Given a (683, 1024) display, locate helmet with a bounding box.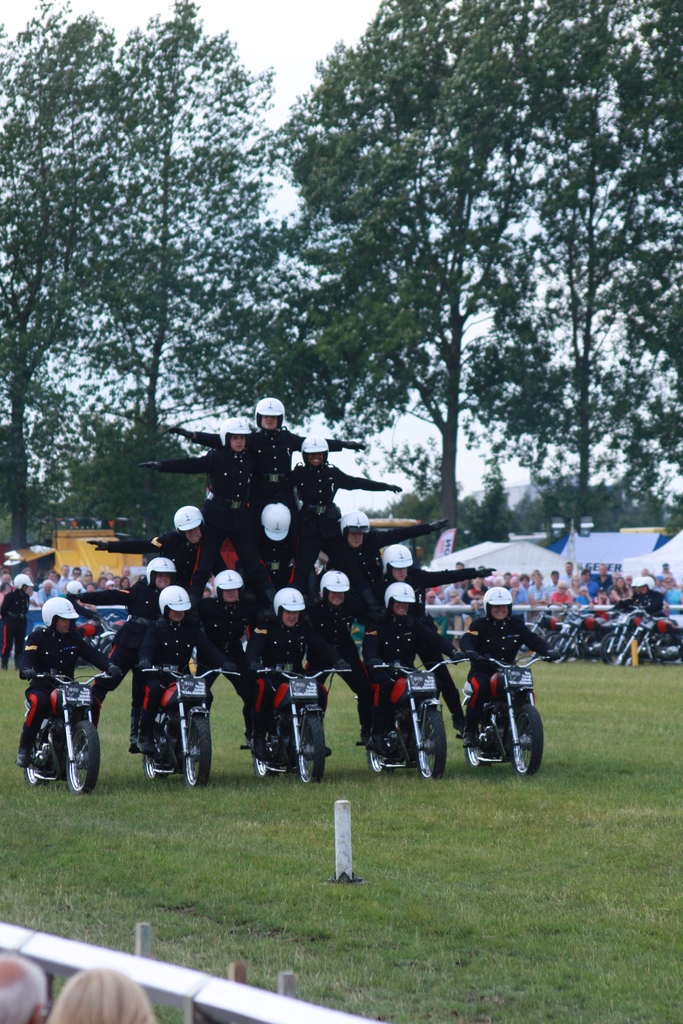
Located: Rect(148, 554, 176, 584).
